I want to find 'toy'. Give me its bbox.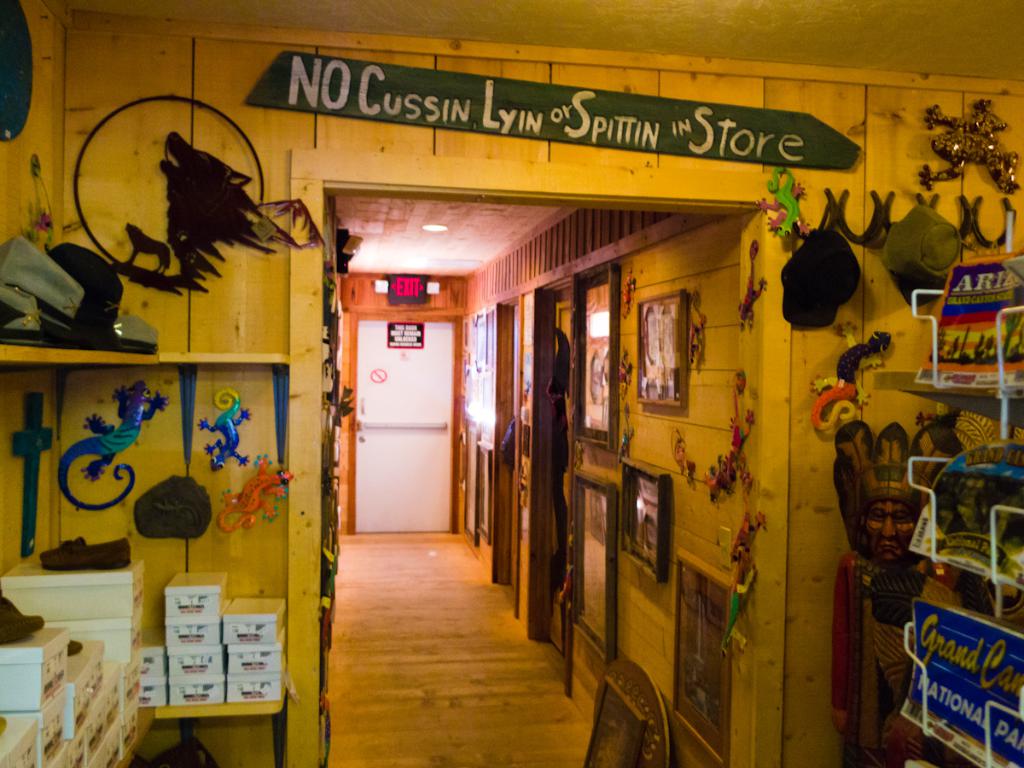
box=[168, 134, 303, 301].
